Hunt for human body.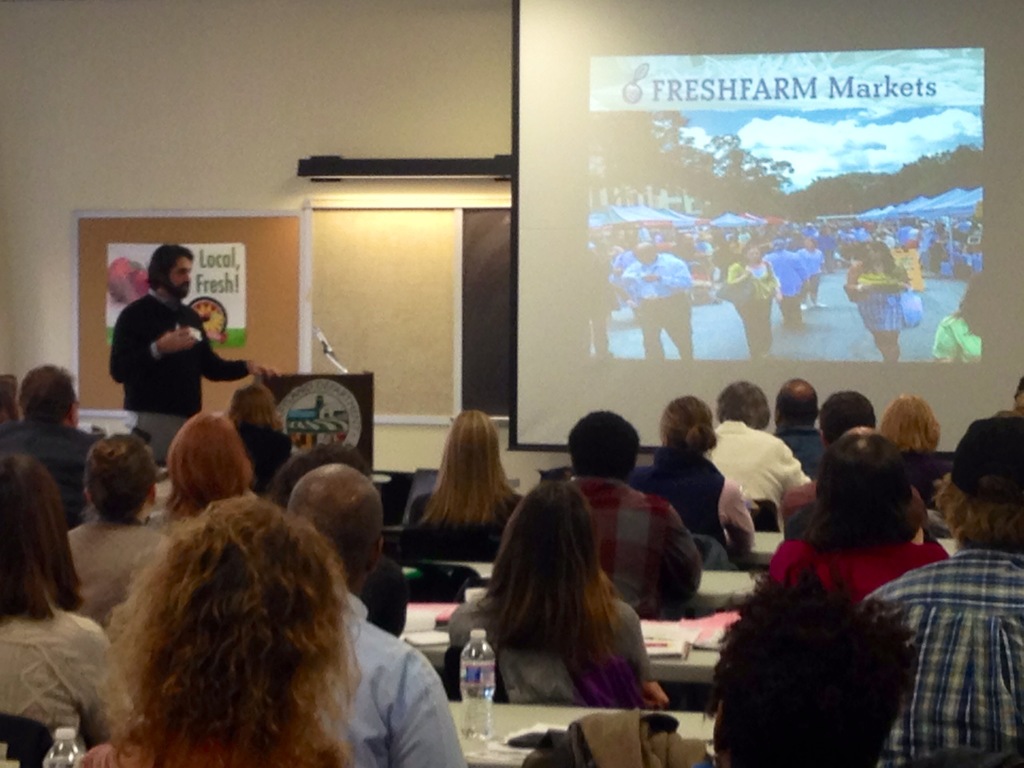
Hunted down at Rect(567, 405, 718, 616).
